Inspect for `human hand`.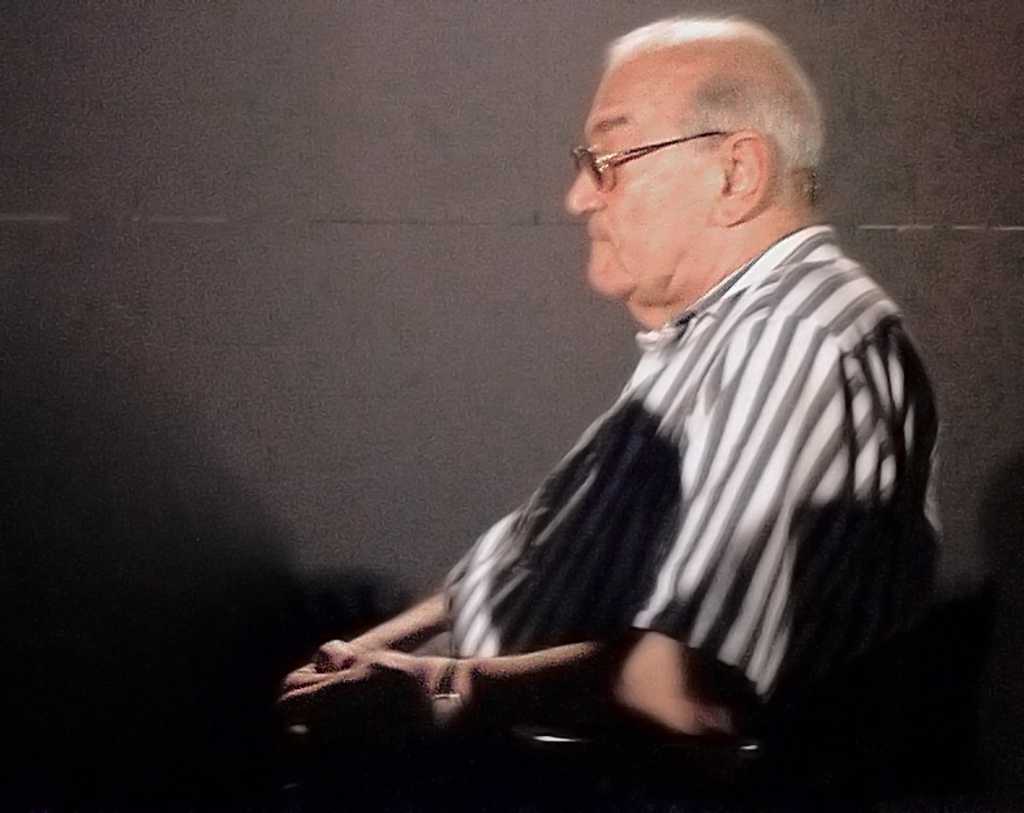
Inspection: detection(285, 640, 374, 683).
